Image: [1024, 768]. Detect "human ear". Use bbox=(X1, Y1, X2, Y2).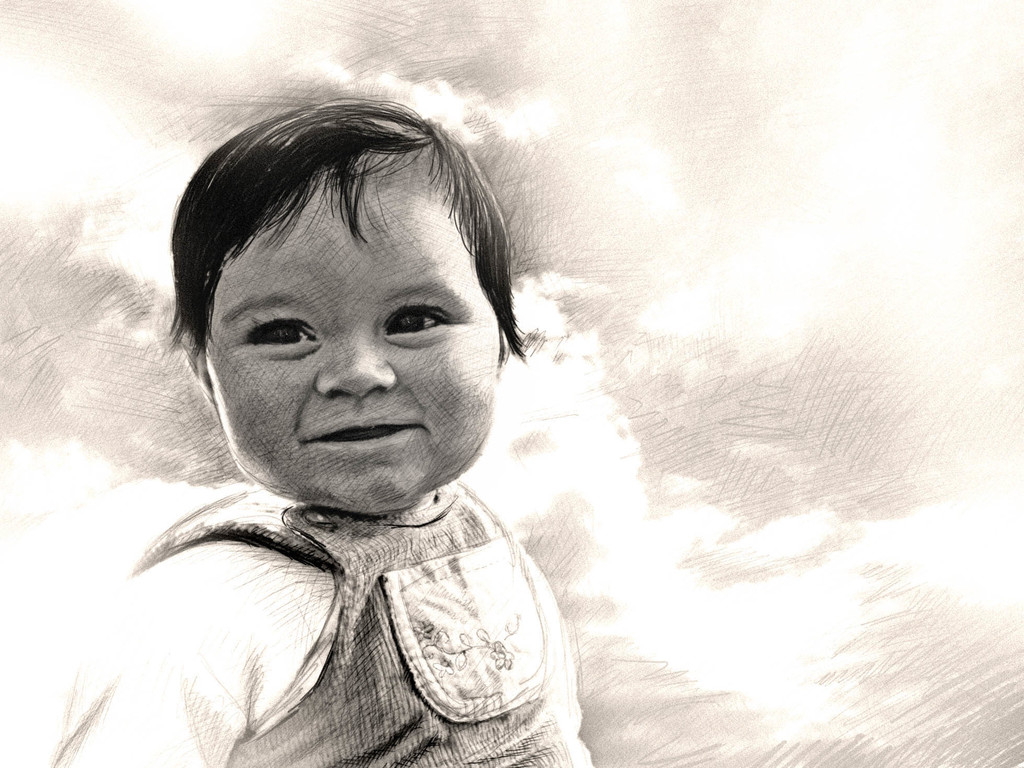
bbox=(495, 331, 510, 370).
